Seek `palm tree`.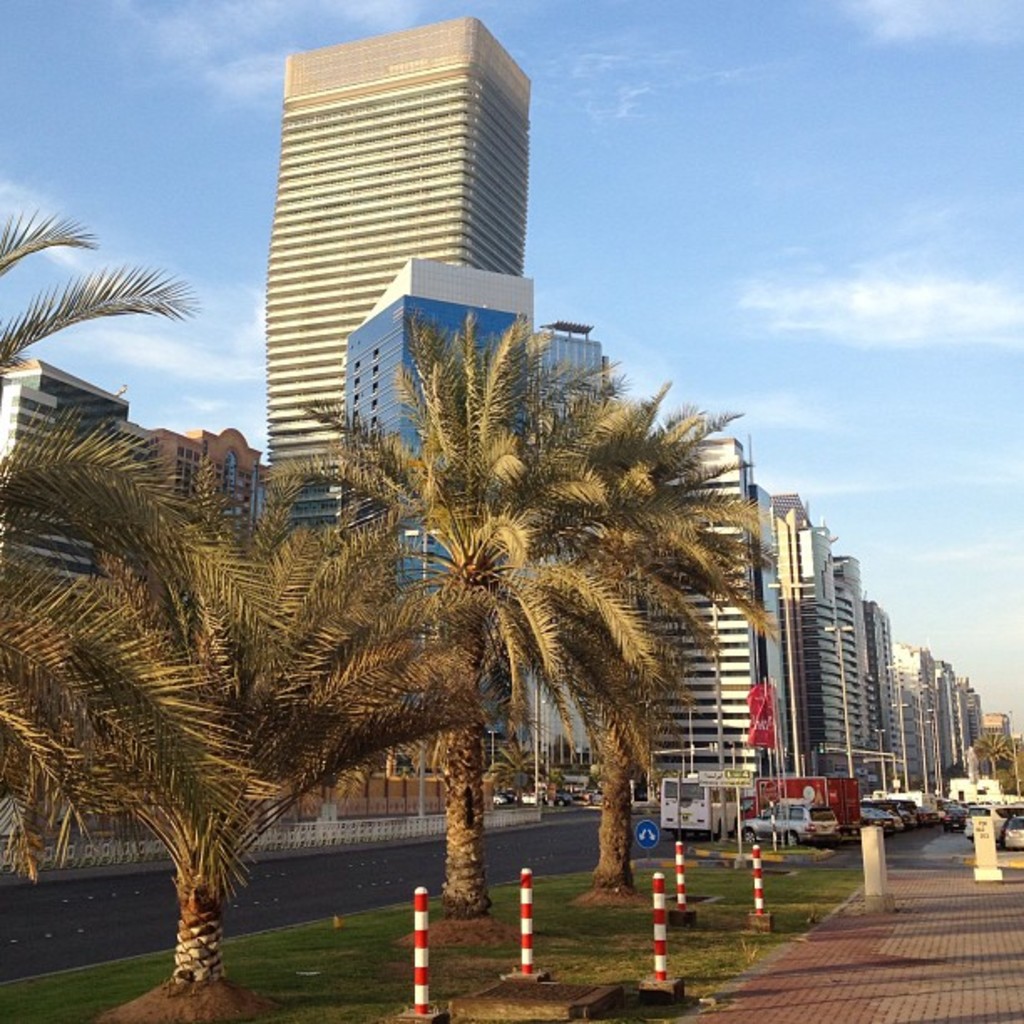
[69,463,490,996].
